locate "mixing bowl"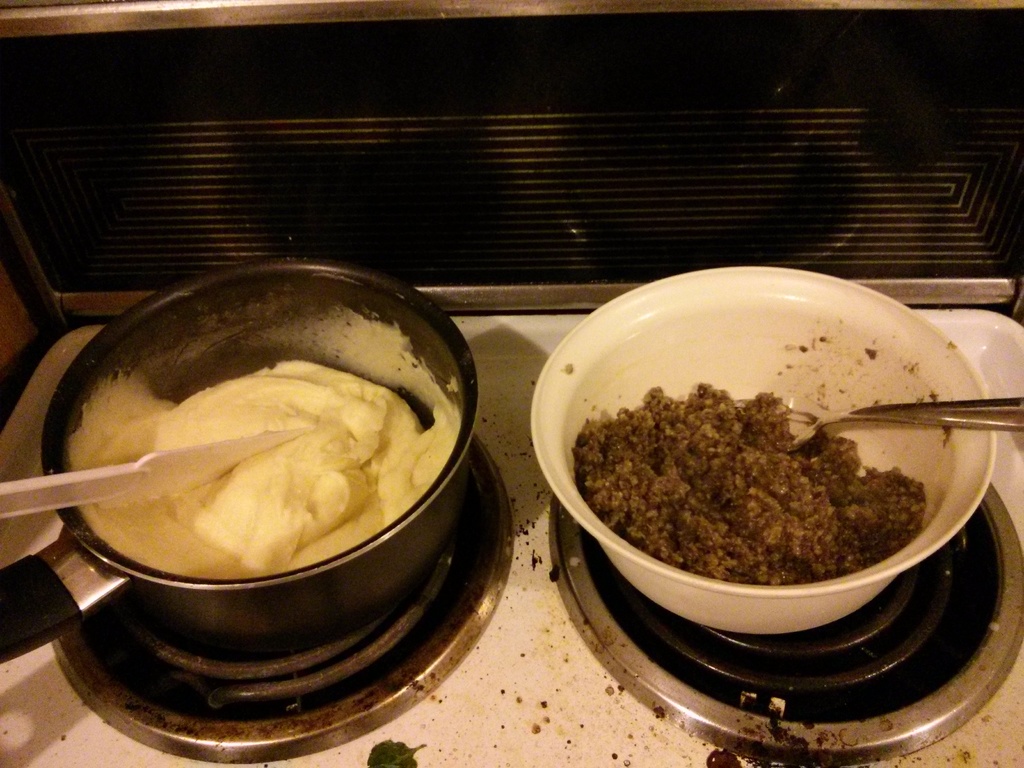
box=[532, 262, 998, 632]
